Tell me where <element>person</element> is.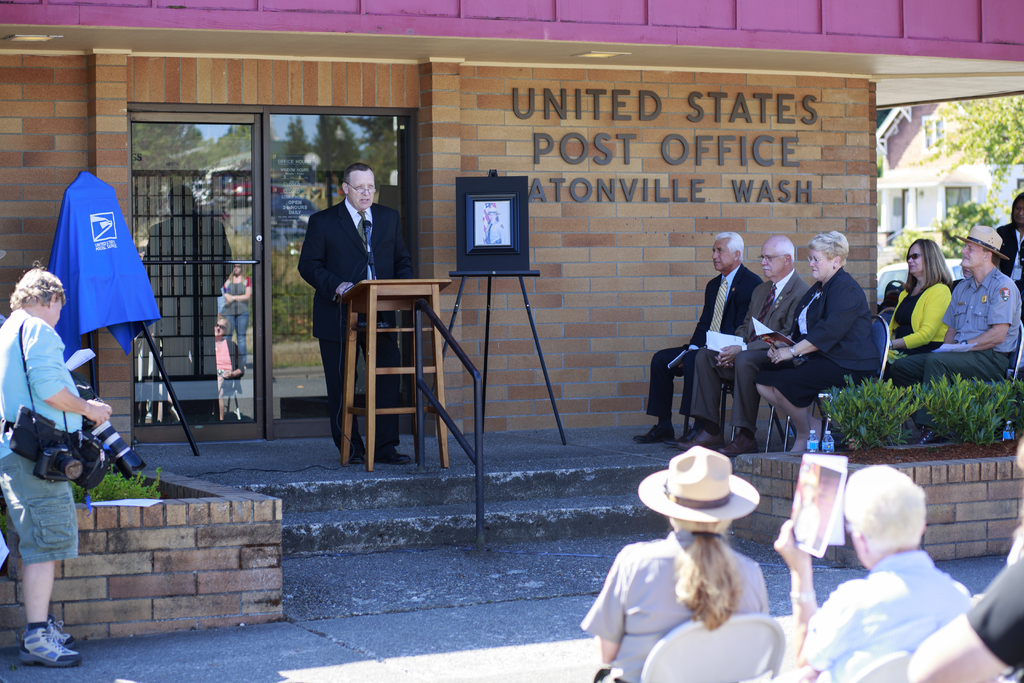
<element>person</element> is at (left=296, top=160, right=413, bottom=468).
